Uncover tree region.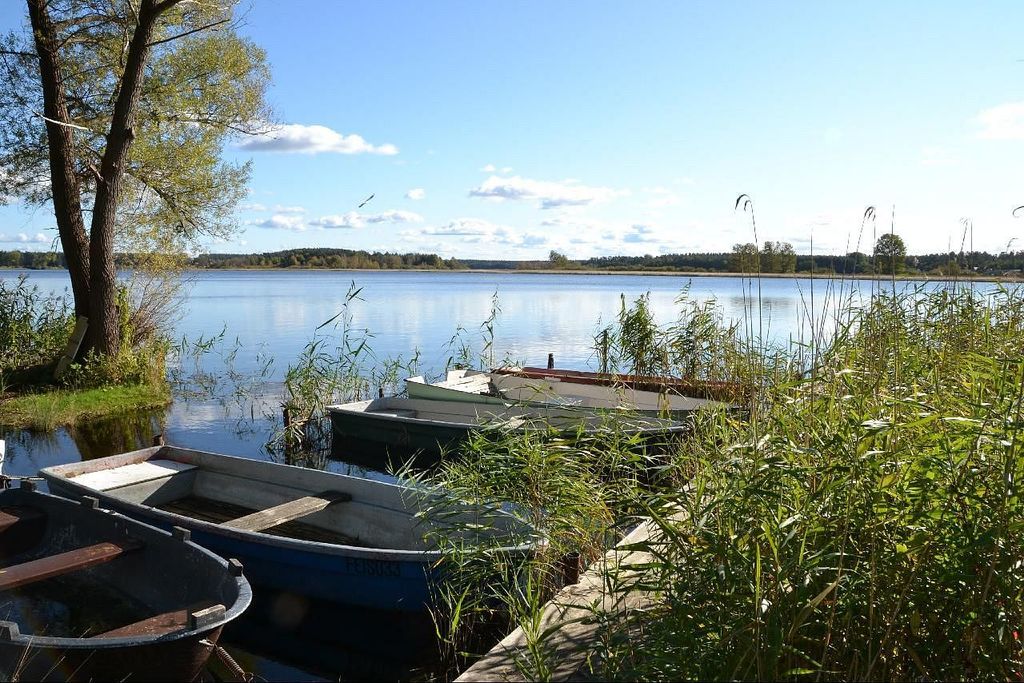
Uncovered: (870,235,905,273).
